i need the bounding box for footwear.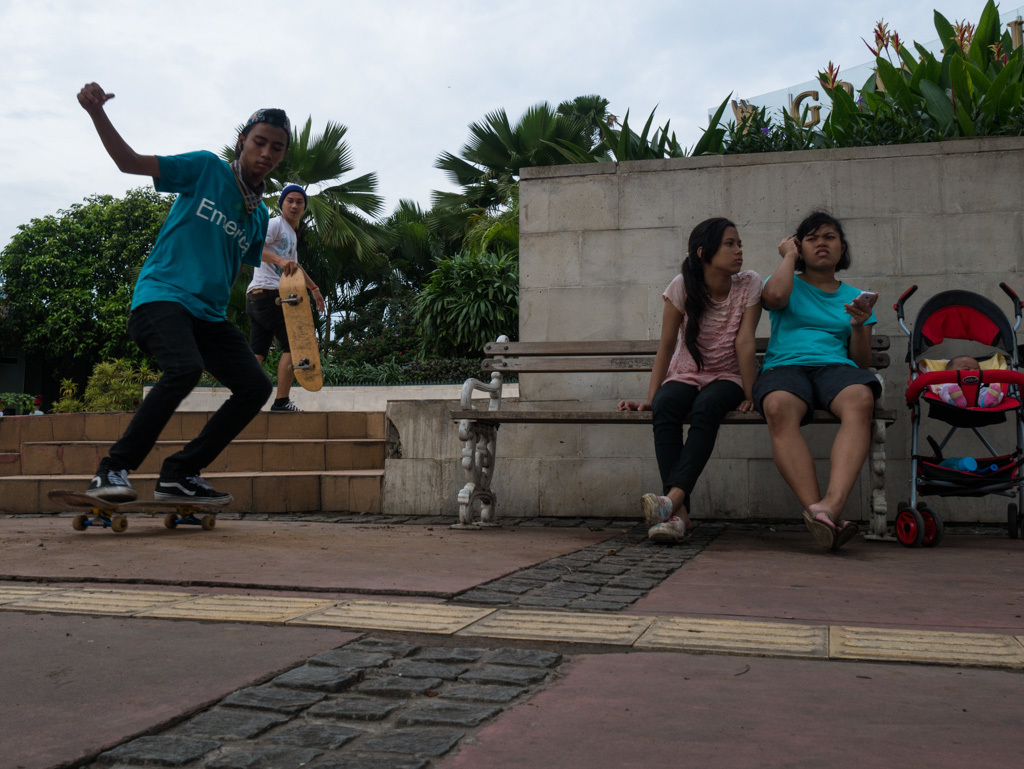
Here it is: <box>643,488,669,531</box>.
